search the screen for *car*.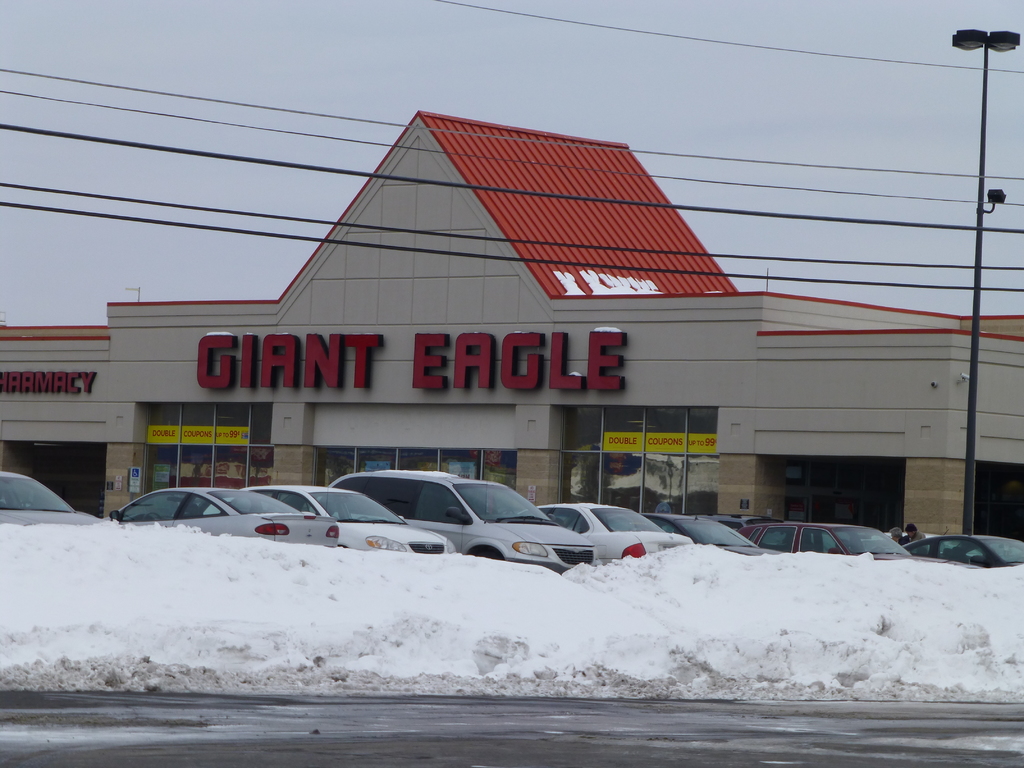
Found at BBox(206, 481, 449, 555).
